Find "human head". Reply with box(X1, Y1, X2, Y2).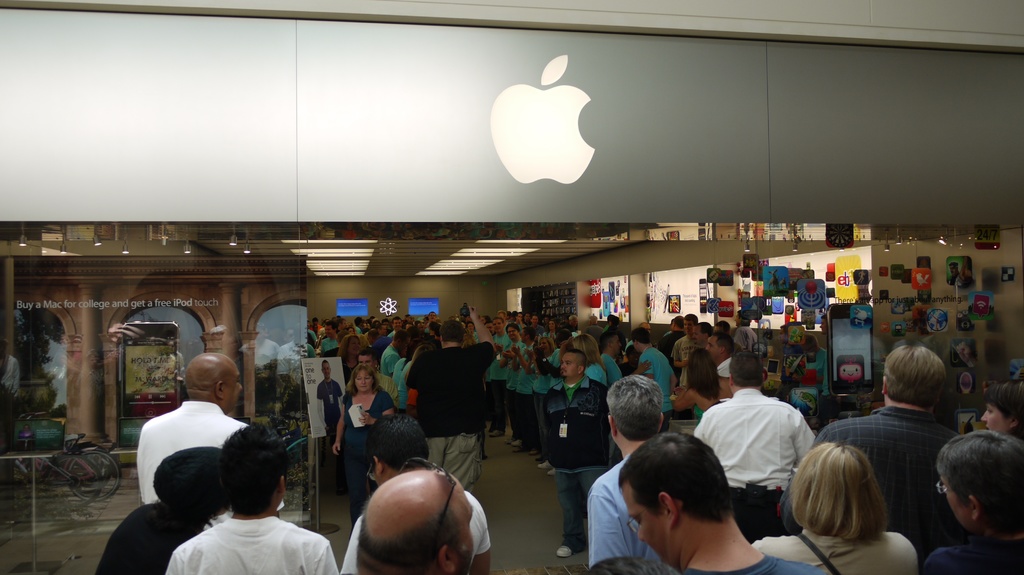
box(507, 324, 517, 340).
